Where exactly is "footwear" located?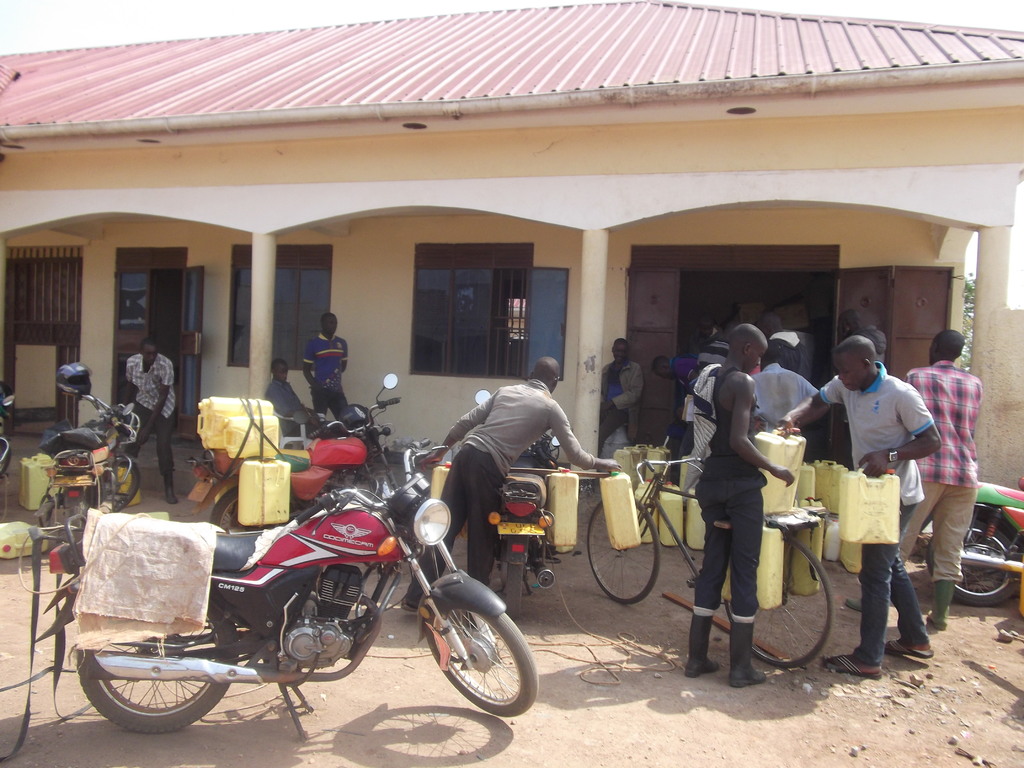
Its bounding box is BBox(886, 637, 932, 660).
